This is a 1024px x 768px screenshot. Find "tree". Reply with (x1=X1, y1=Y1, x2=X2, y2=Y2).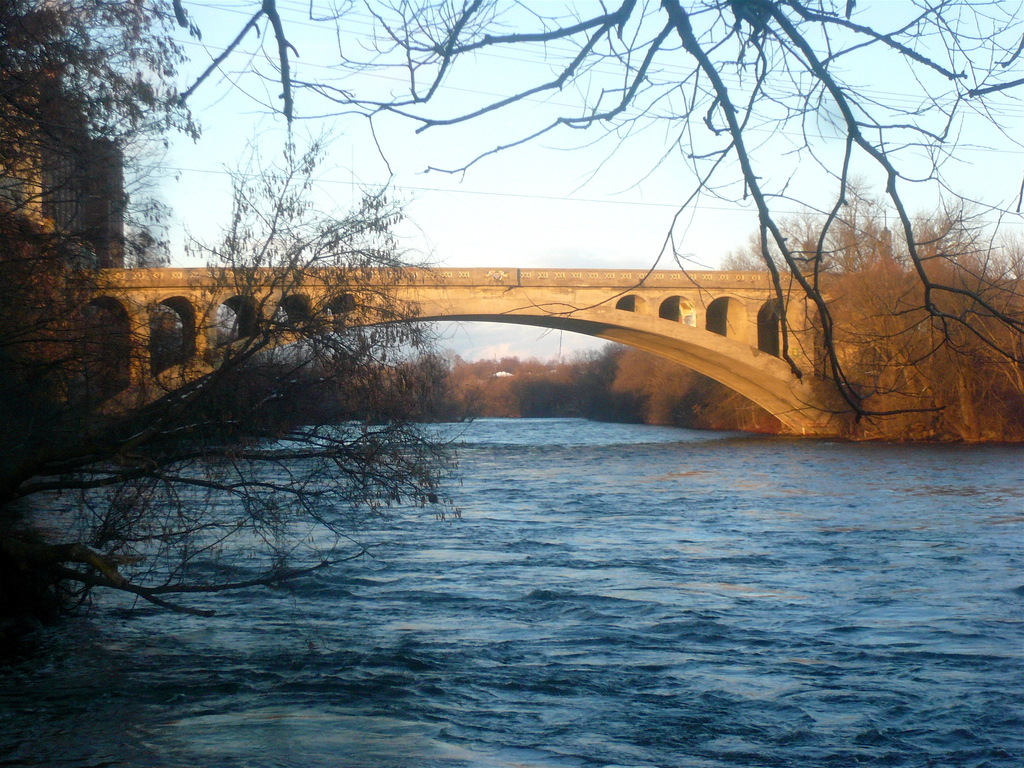
(x1=797, y1=189, x2=1023, y2=452).
